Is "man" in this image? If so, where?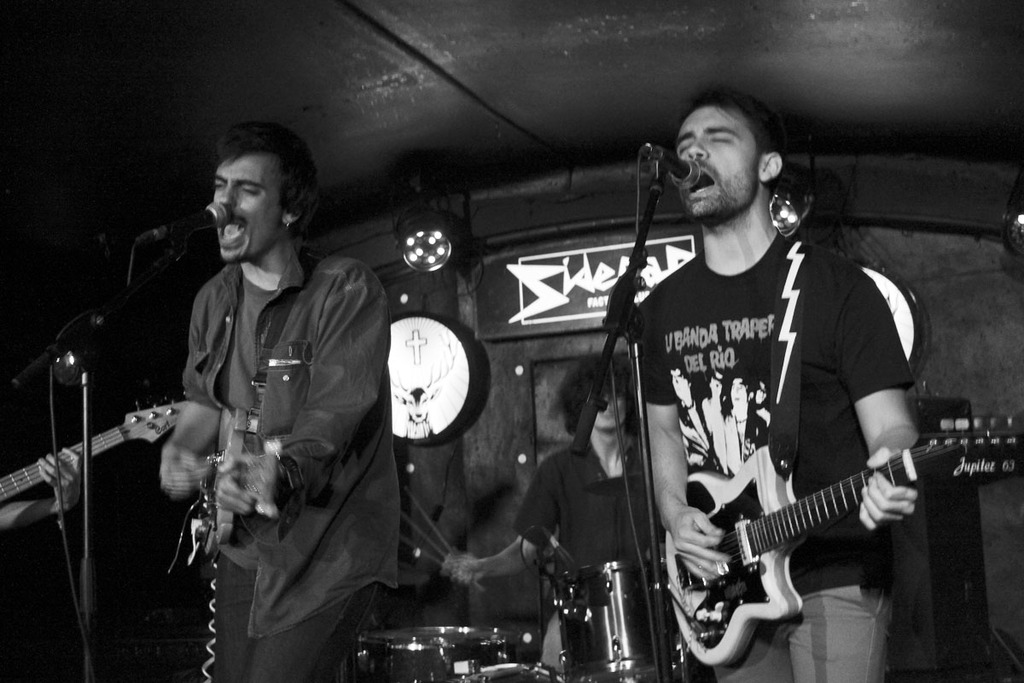
Yes, at (628,92,934,682).
